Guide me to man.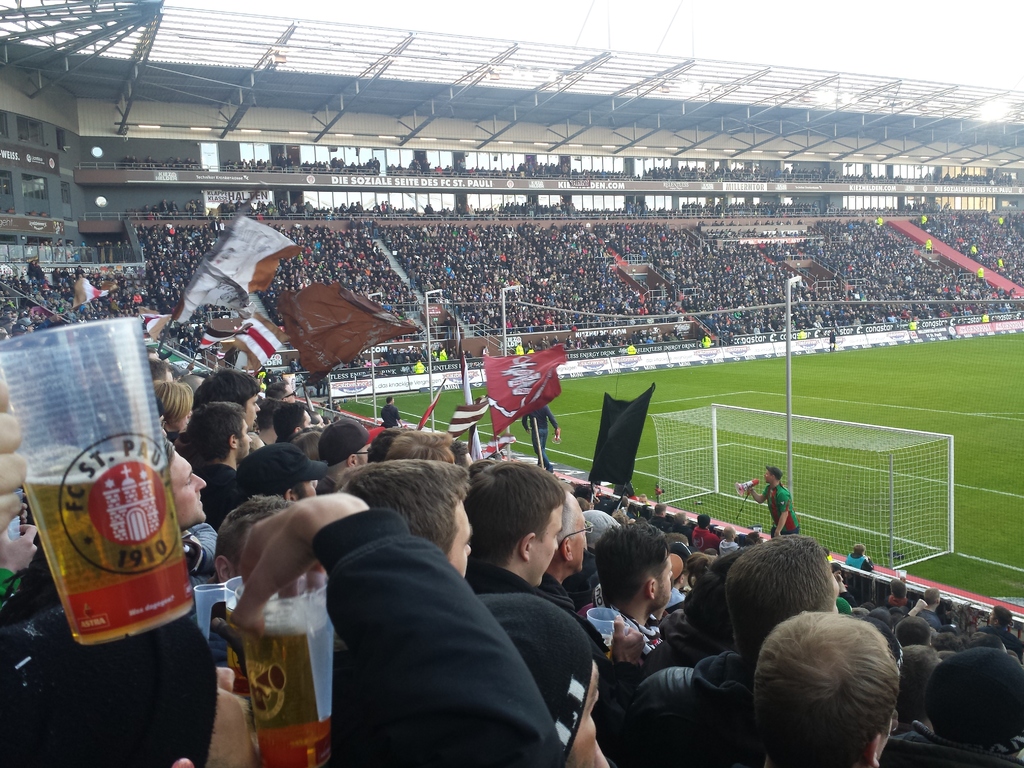
Guidance: 632/536/836/767.
